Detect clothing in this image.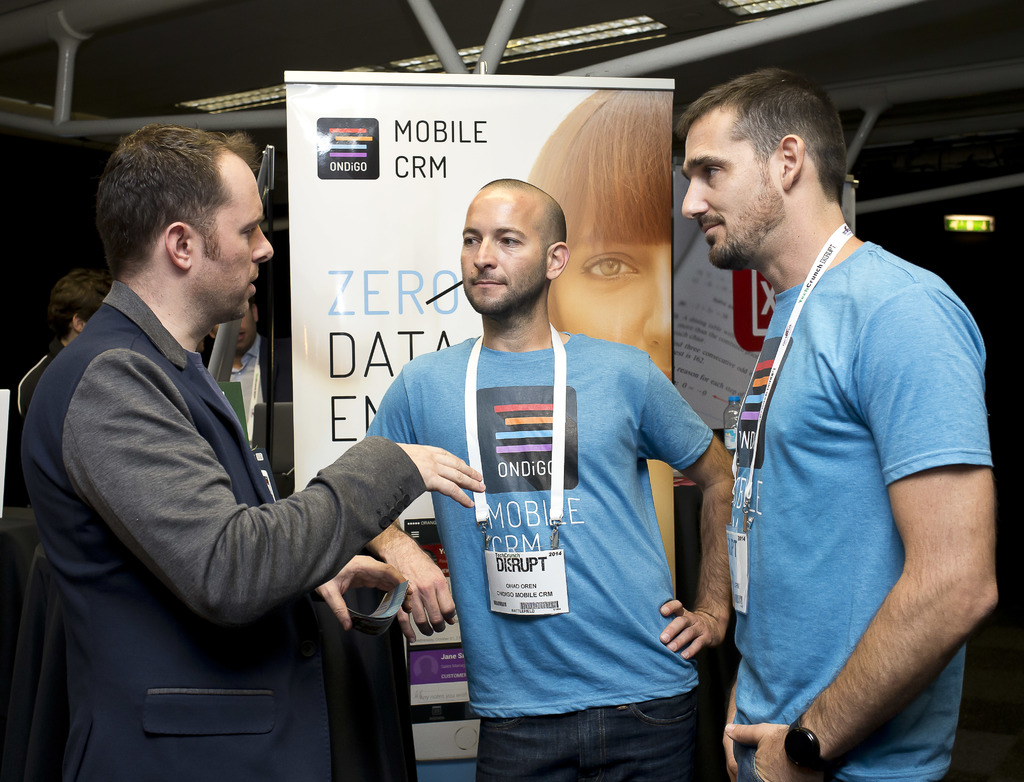
Detection: l=725, t=246, r=993, b=781.
